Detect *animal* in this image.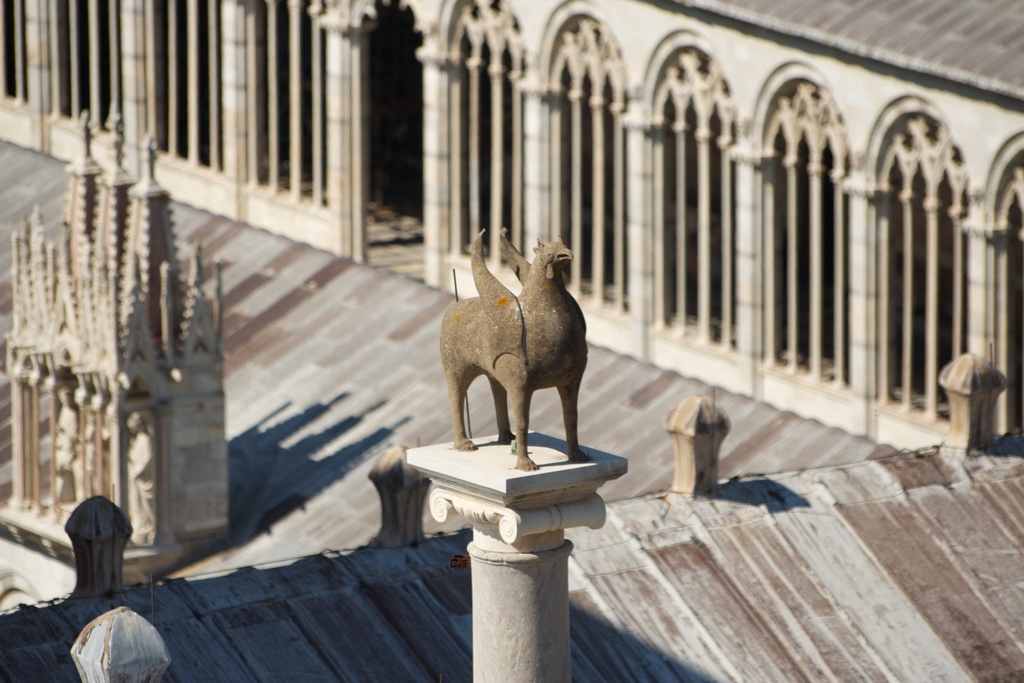
Detection: bbox=(439, 230, 588, 469).
